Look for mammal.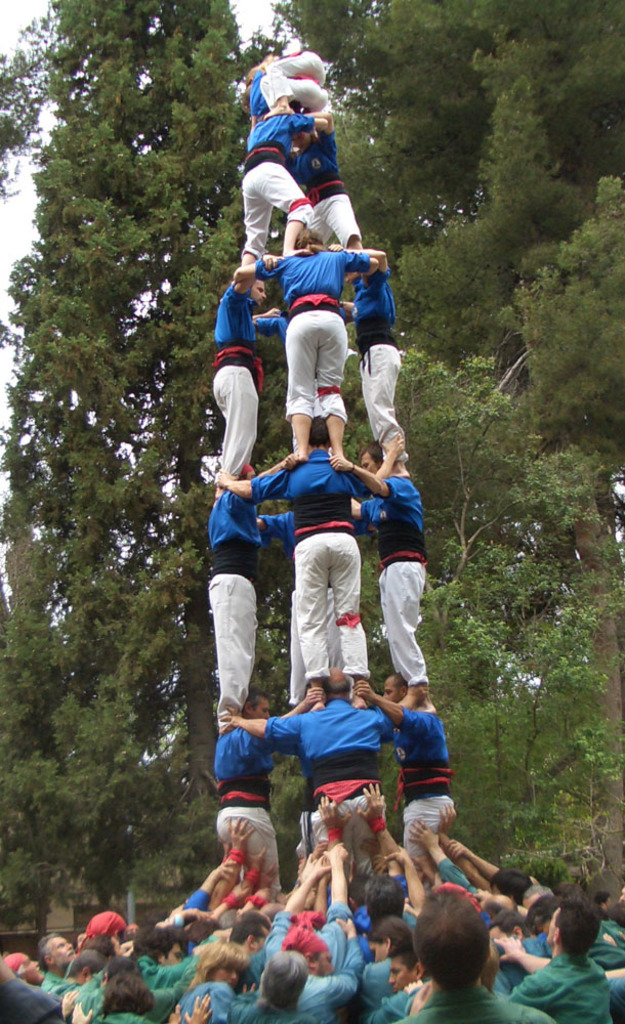
Found: (292, 112, 362, 247).
